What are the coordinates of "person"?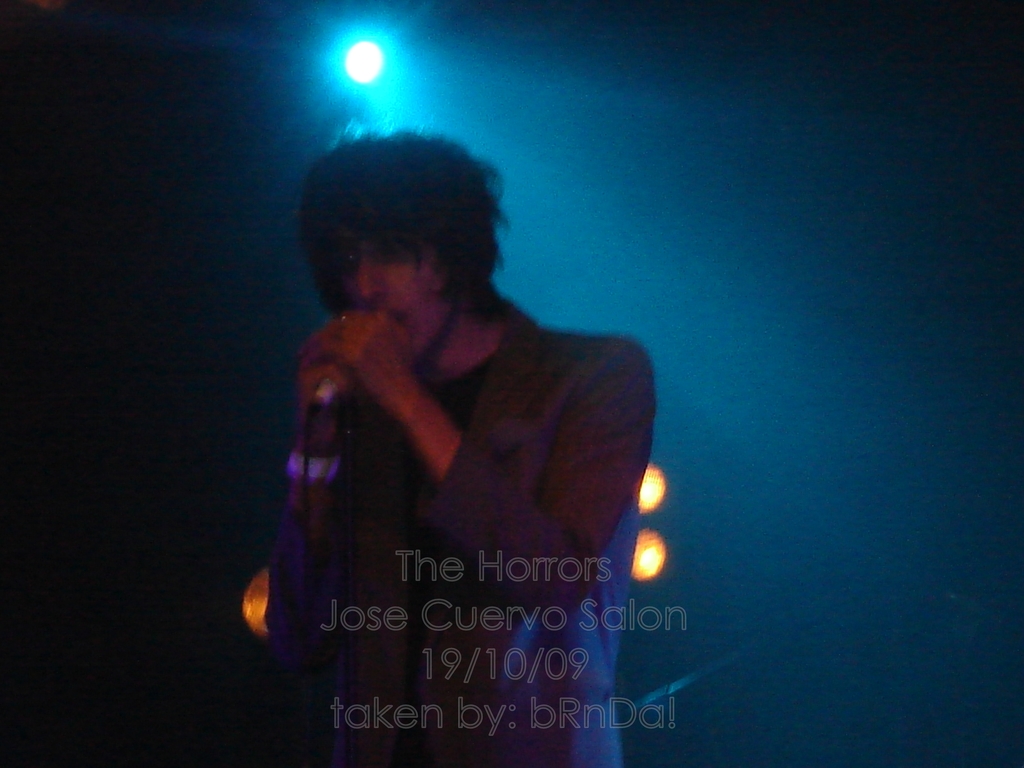
260,126,654,767.
